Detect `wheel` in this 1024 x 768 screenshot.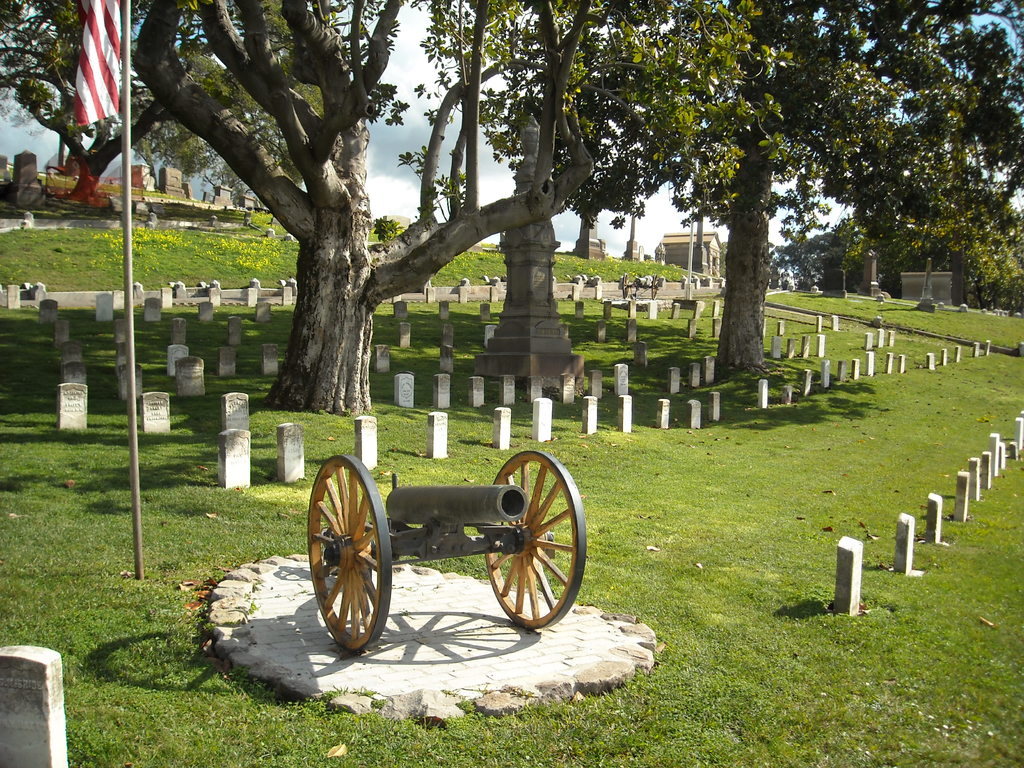
Detection: Rect(484, 451, 588, 629).
